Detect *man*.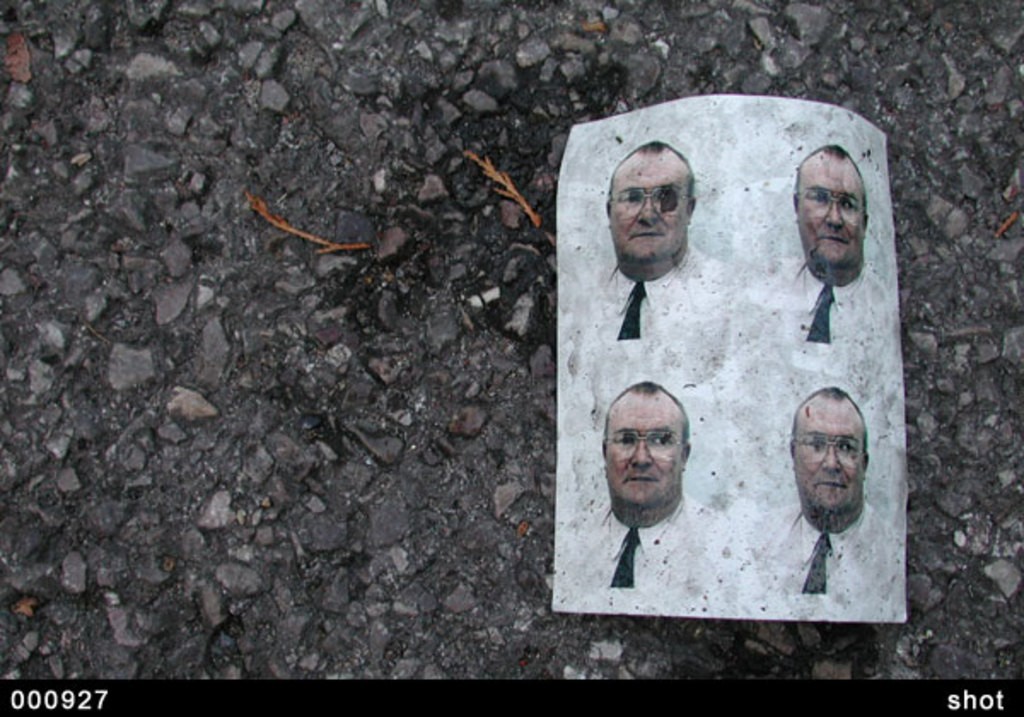
Detected at x1=756 y1=389 x2=899 y2=603.
